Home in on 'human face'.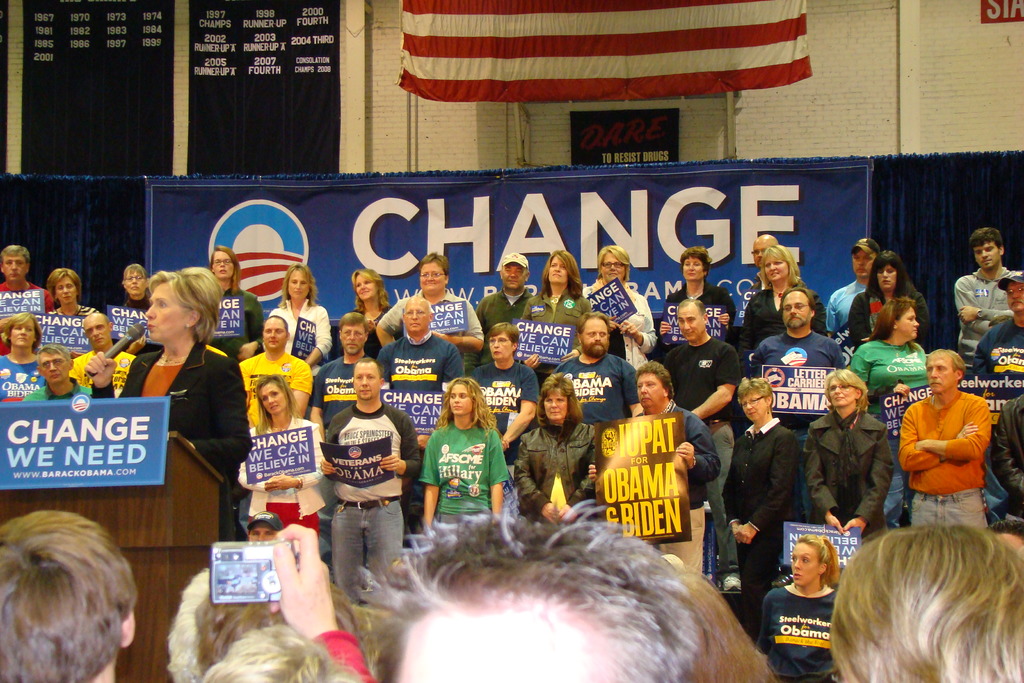
Homed in at Rect(399, 608, 595, 682).
